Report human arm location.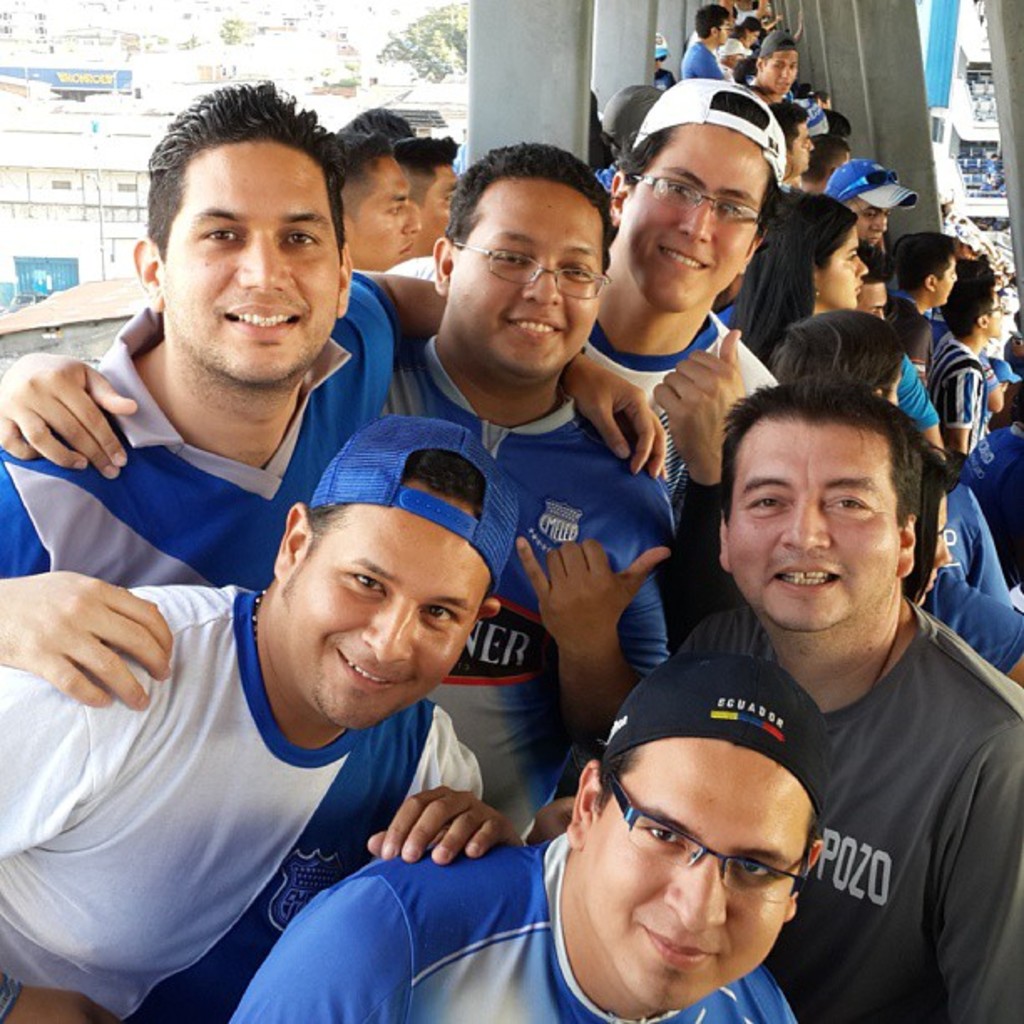
Report: locate(368, 775, 519, 865).
